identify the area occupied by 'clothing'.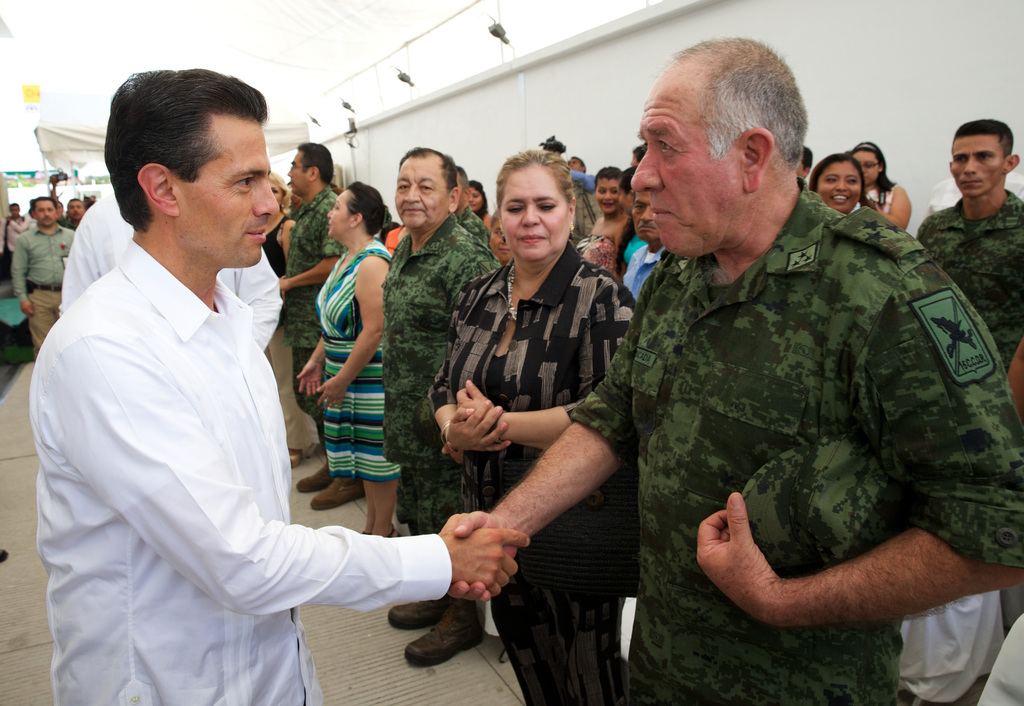
Area: bbox=[916, 188, 1023, 393].
